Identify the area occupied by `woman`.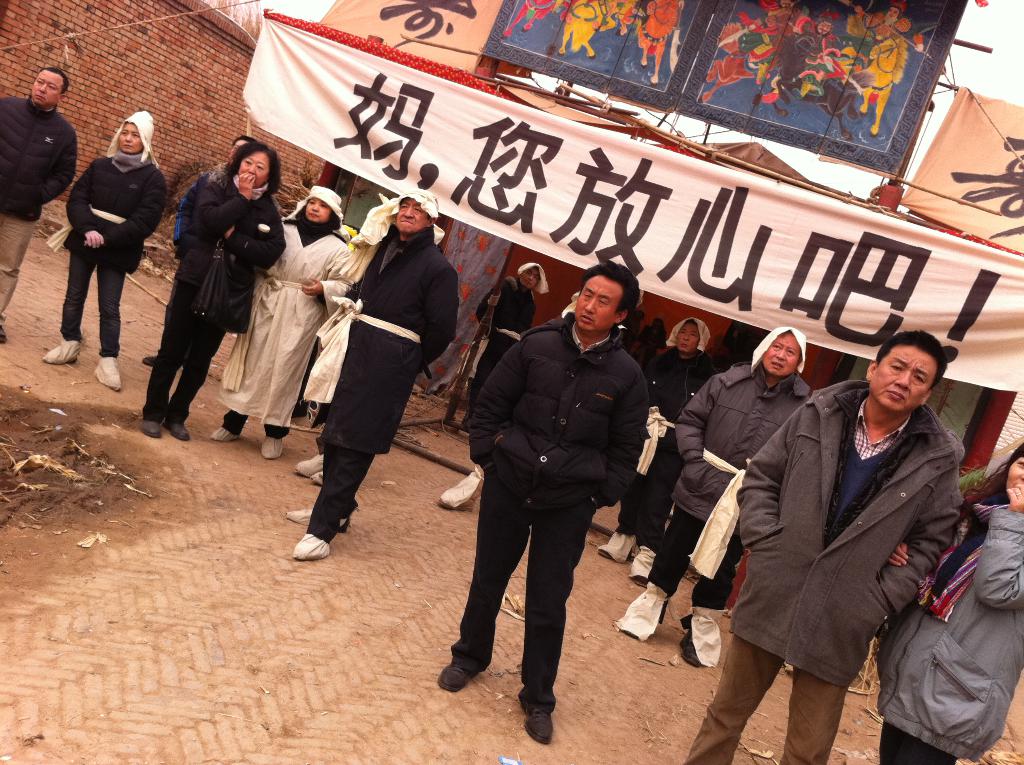
Area: box(218, 182, 356, 459).
